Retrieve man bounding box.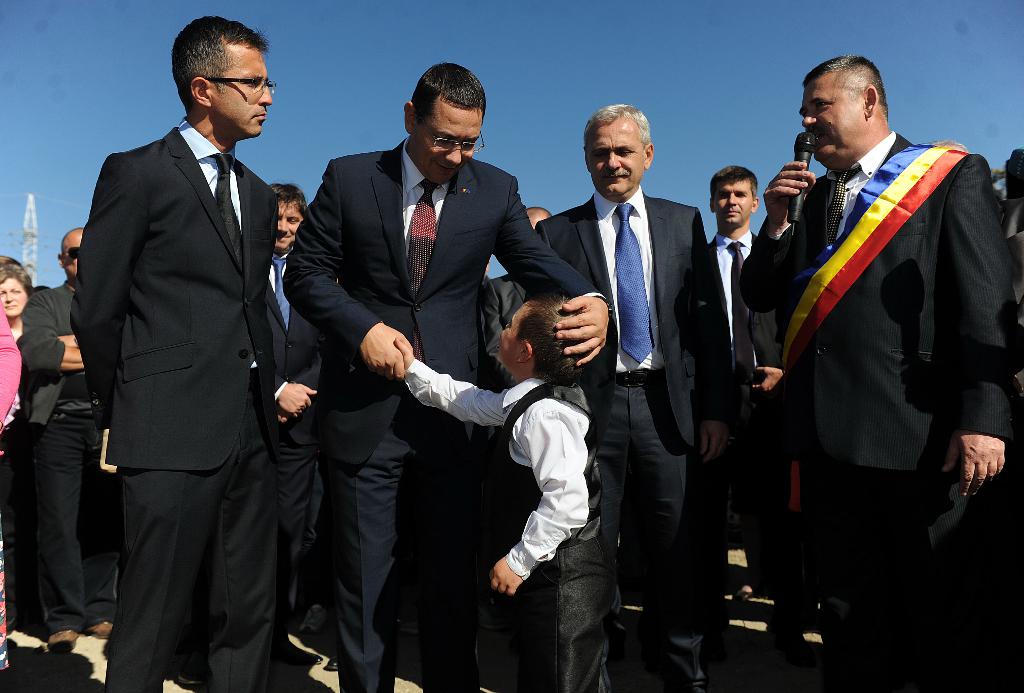
Bounding box: <region>56, 6, 288, 692</region>.
